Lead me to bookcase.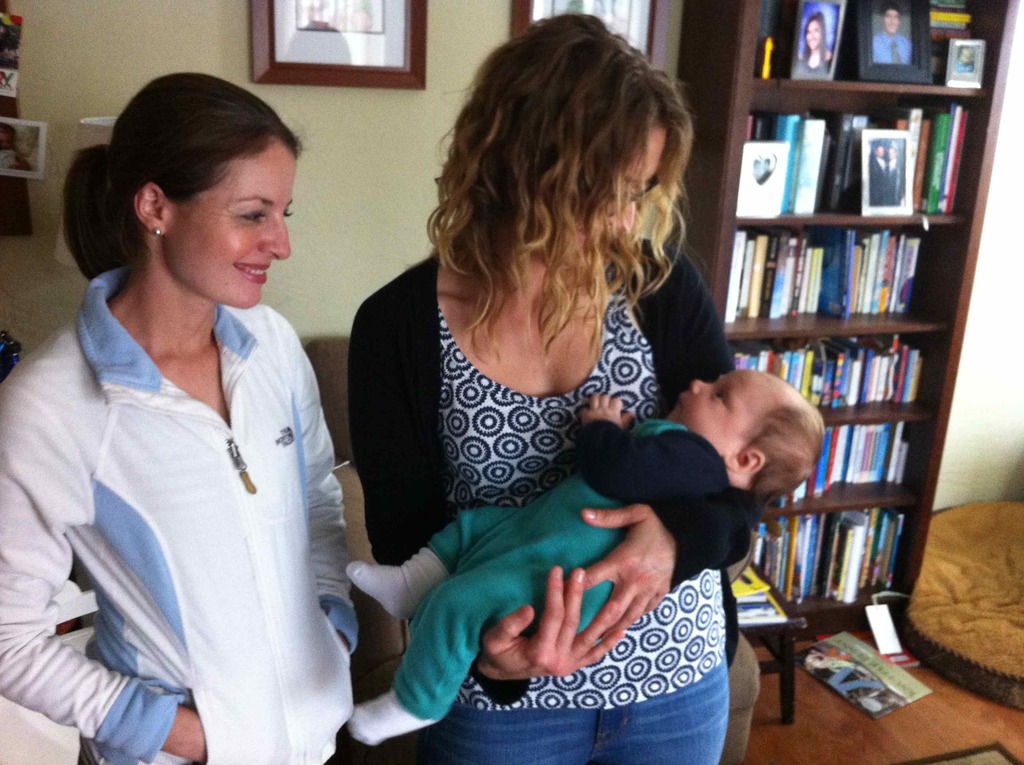
Lead to crop(676, 1, 1020, 643).
